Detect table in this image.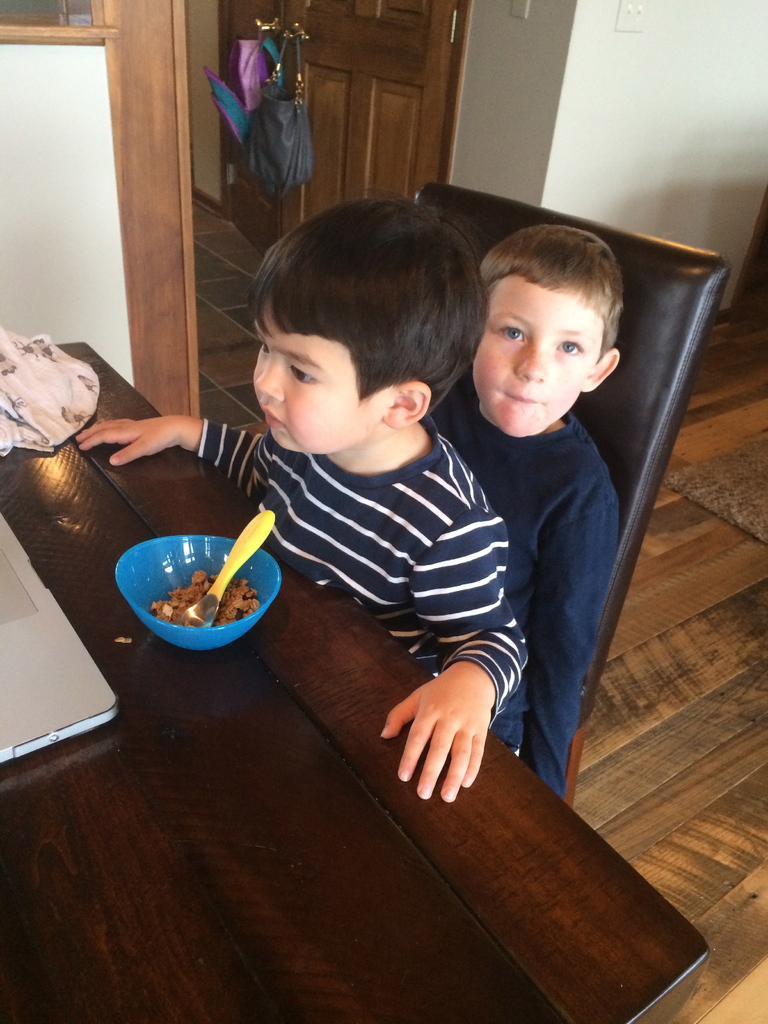
Detection: (2, 342, 697, 970).
